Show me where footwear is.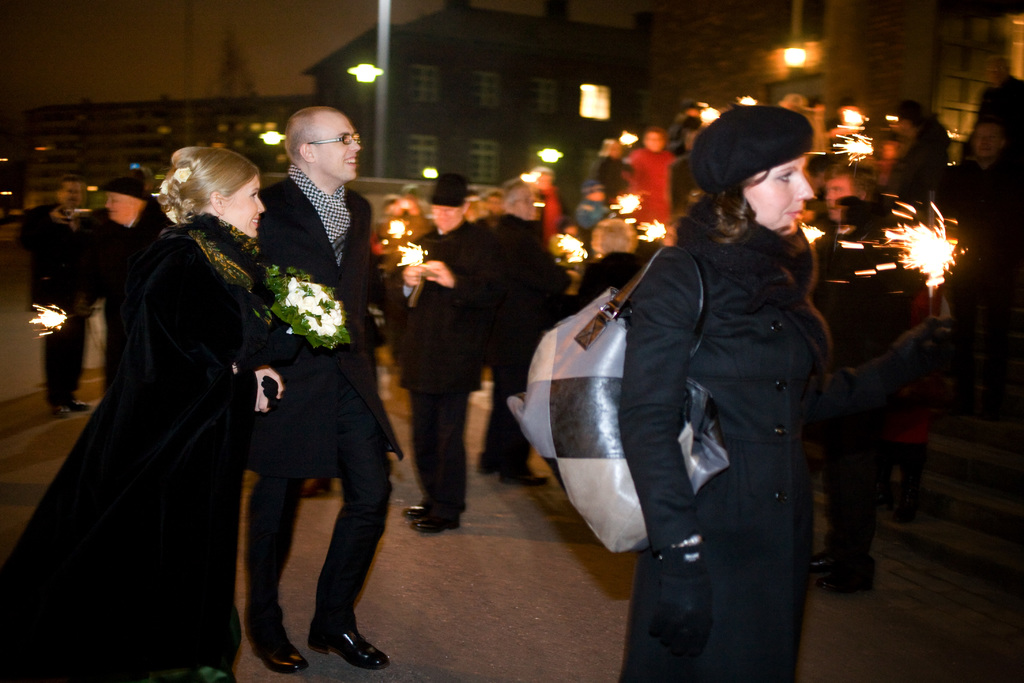
footwear is at 497, 461, 548, 490.
